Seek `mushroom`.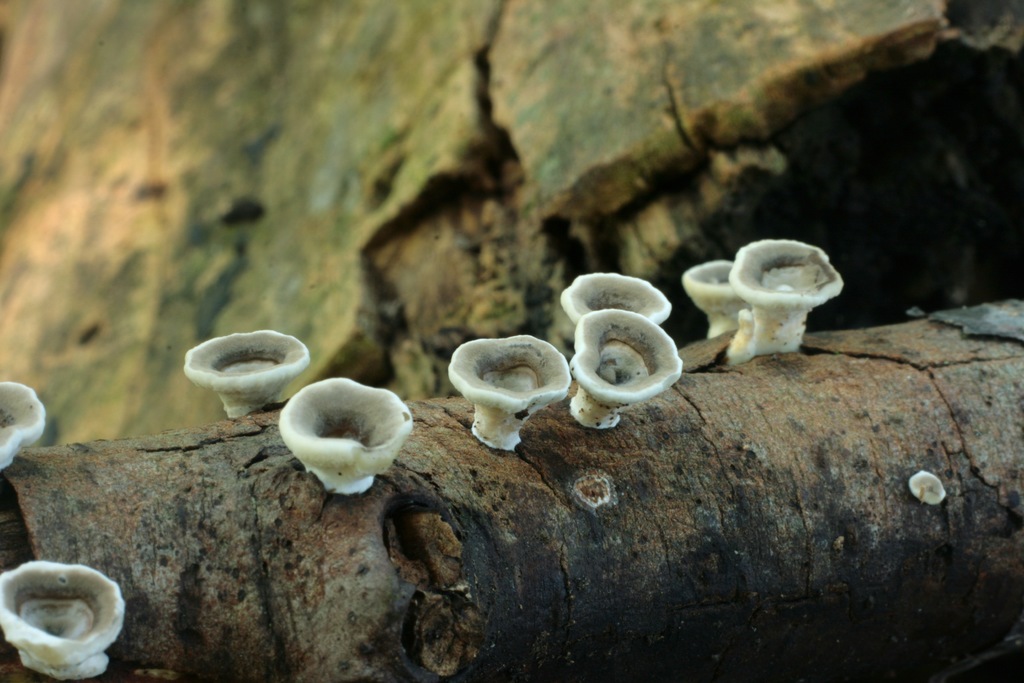
728, 242, 840, 354.
